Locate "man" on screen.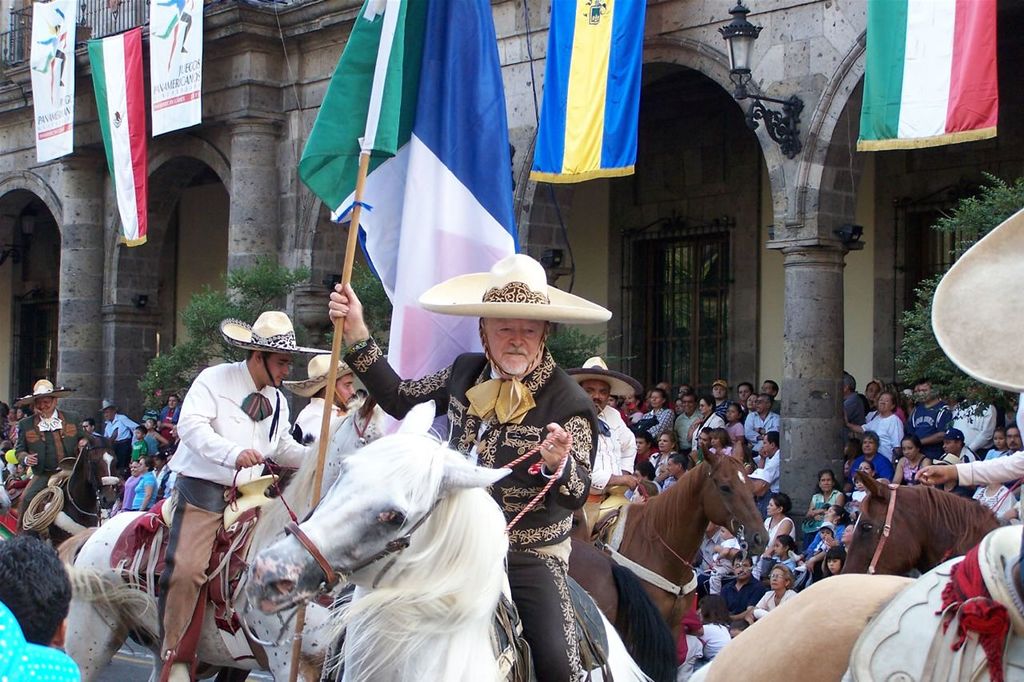
On screen at x1=14 y1=379 x2=85 y2=538.
